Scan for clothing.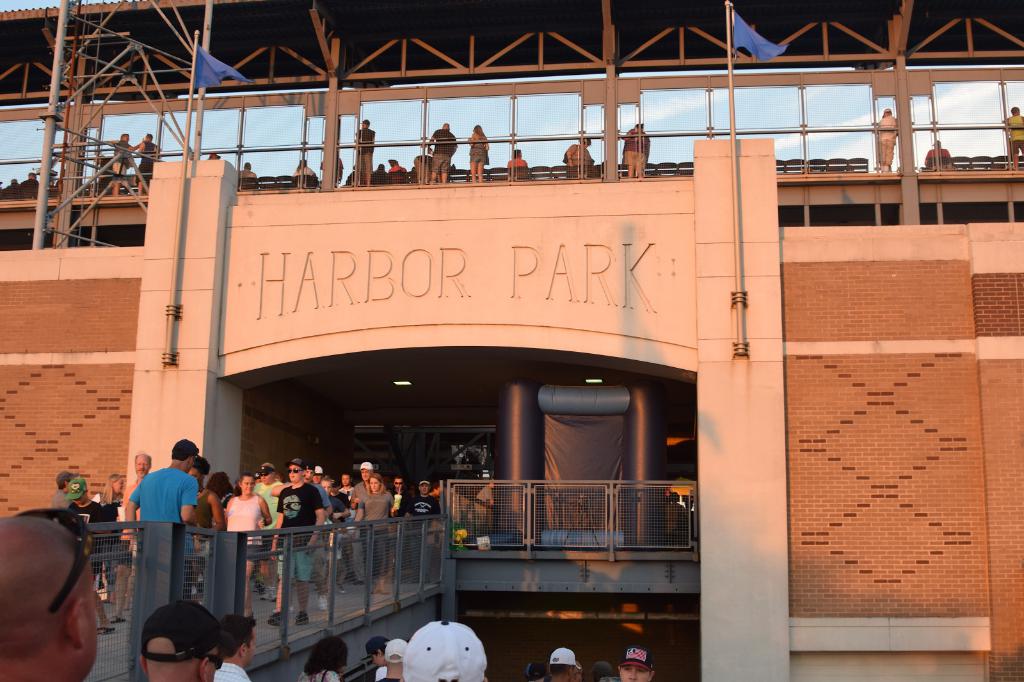
Scan result: detection(1000, 114, 1023, 161).
